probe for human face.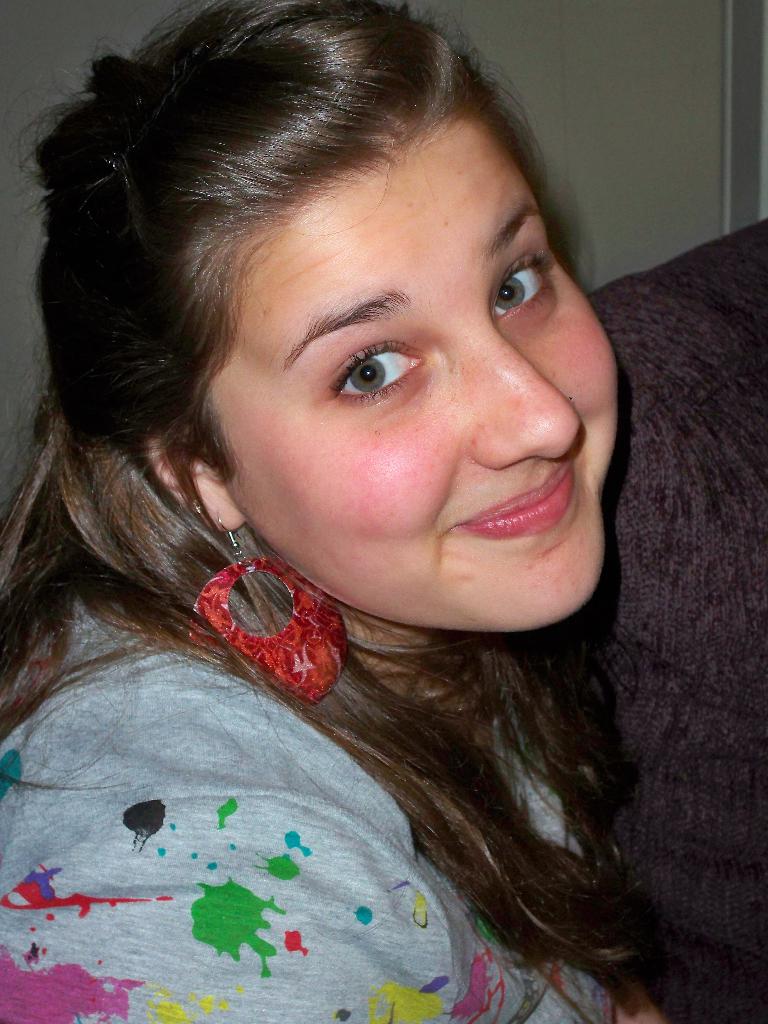
Probe result: (x1=204, y1=116, x2=625, y2=633).
